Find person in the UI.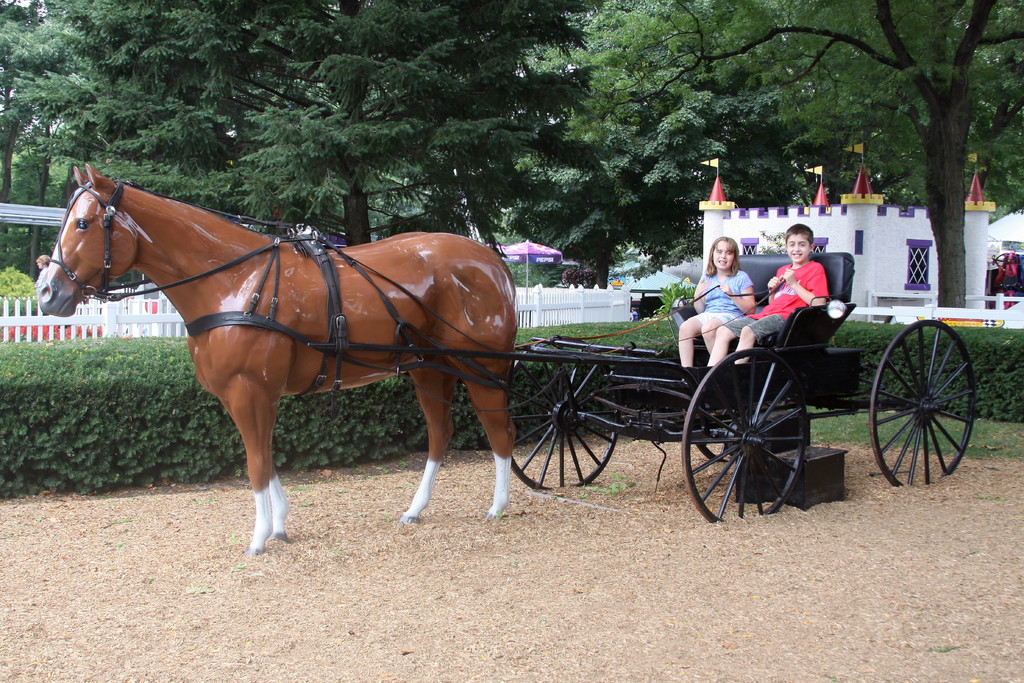
UI element at BBox(676, 236, 756, 366).
